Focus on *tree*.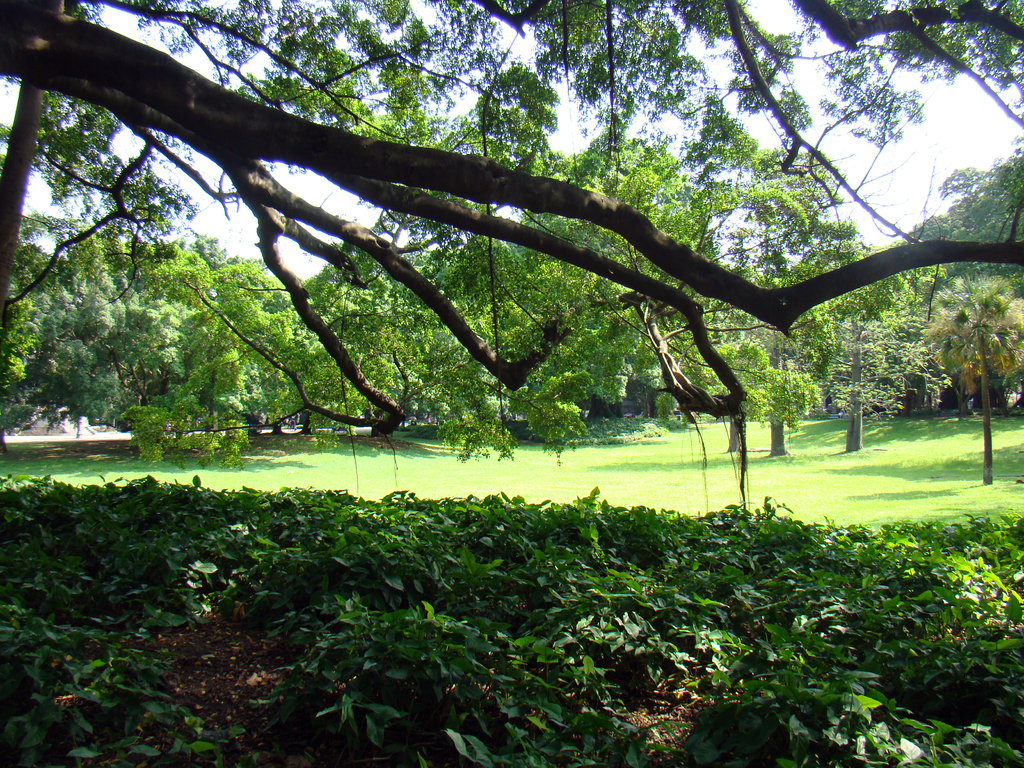
Focused at rect(684, 297, 767, 467).
